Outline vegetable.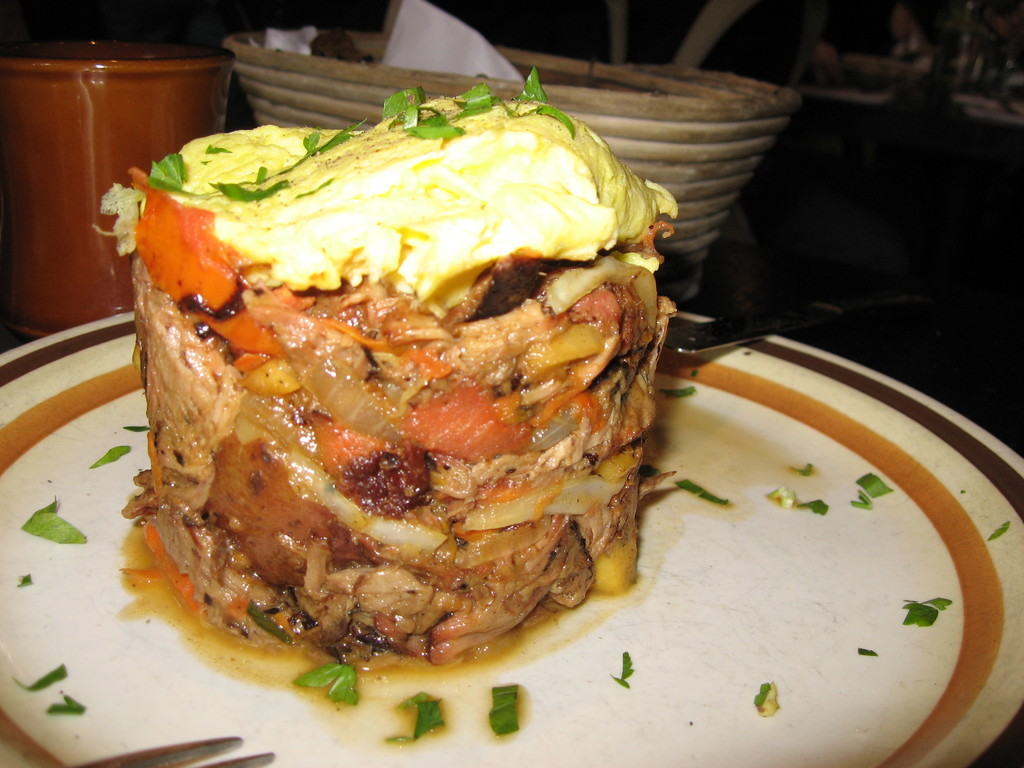
Outline: (x1=488, y1=680, x2=524, y2=735).
